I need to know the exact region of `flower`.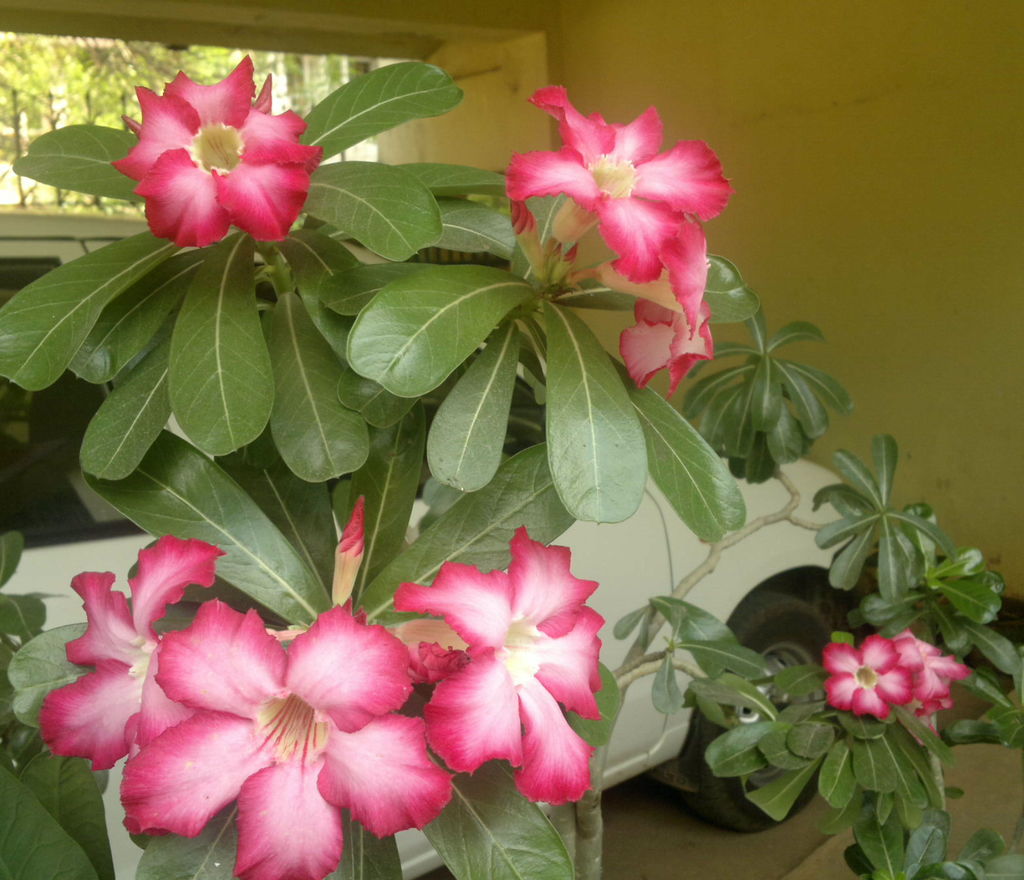
Region: {"left": 392, "top": 526, "right": 602, "bottom": 802}.
